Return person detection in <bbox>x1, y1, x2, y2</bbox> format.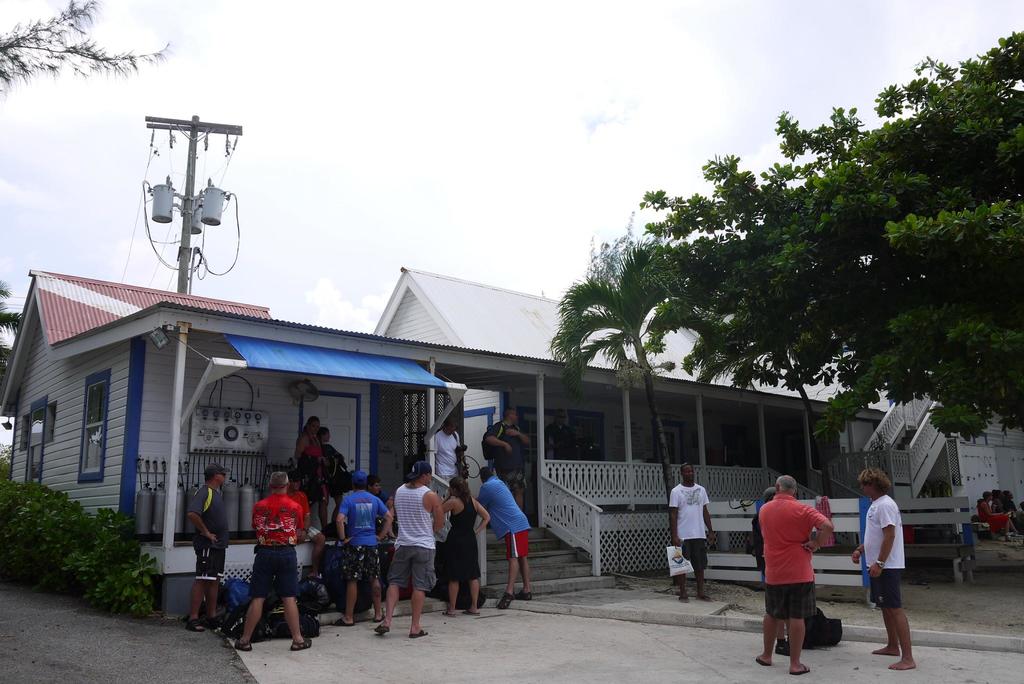
<bbox>750, 485, 806, 653</bbox>.
